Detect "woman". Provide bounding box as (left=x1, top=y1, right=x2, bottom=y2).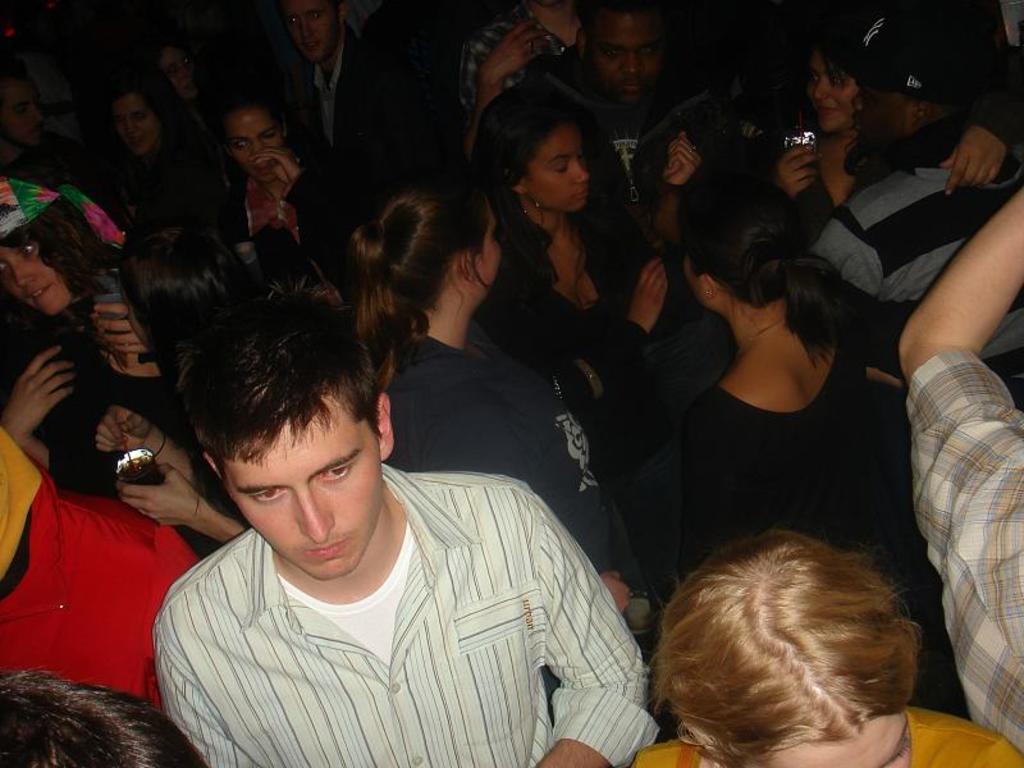
(left=472, top=93, right=696, bottom=462).
